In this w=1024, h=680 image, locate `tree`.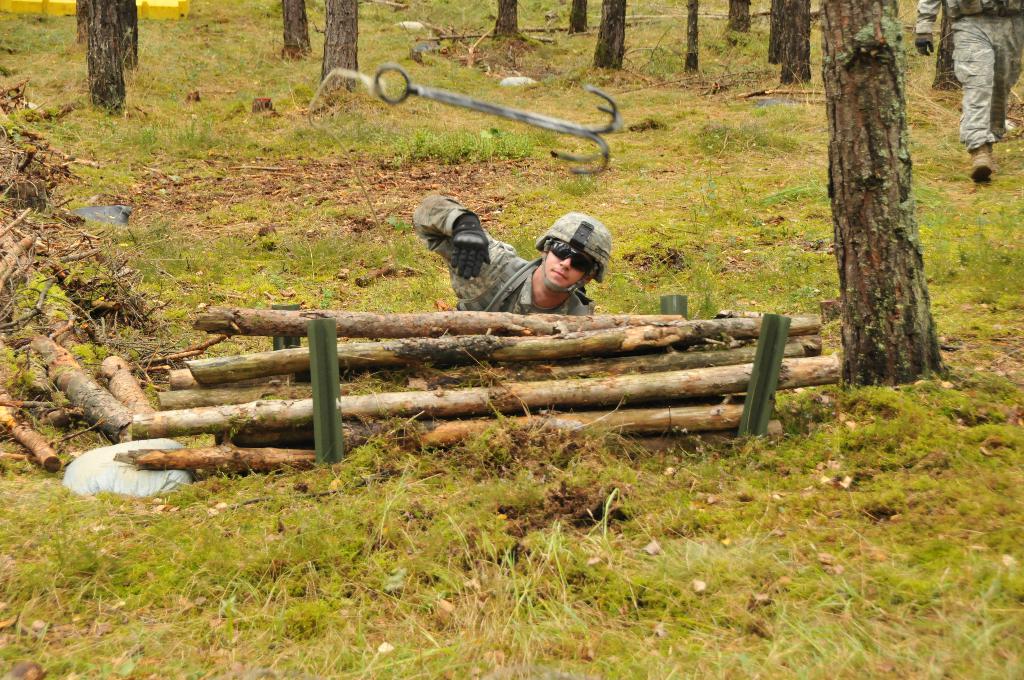
Bounding box: <region>932, 12, 960, 93</region>.
